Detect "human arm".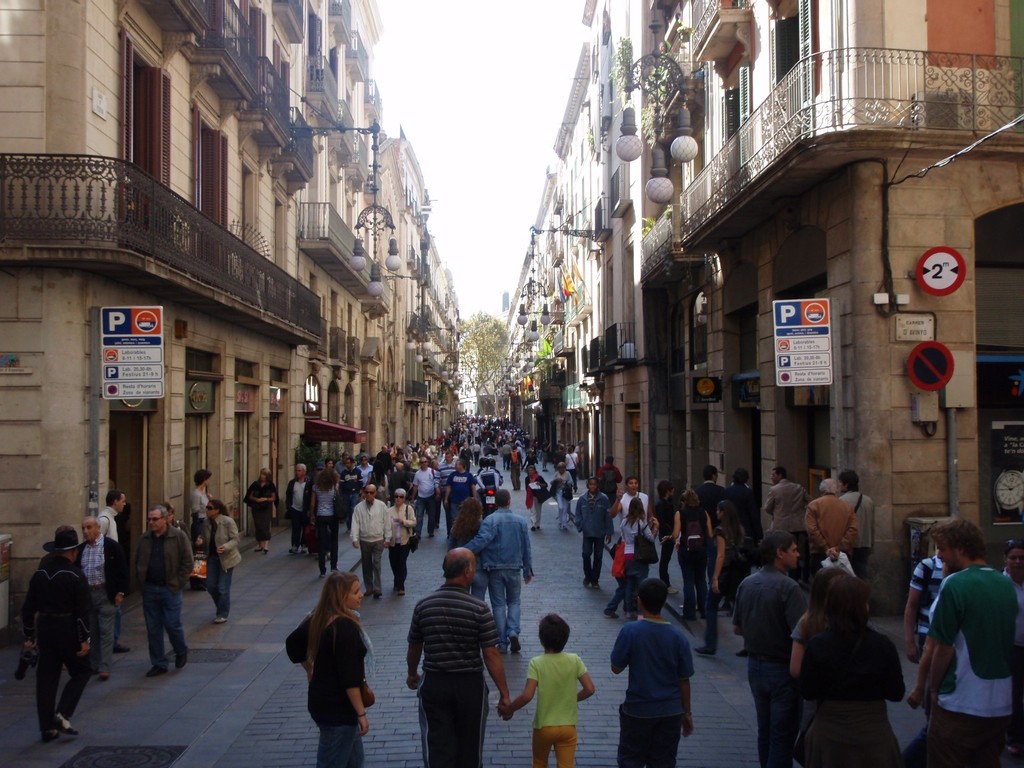
Detected at (574,501,585,523).
